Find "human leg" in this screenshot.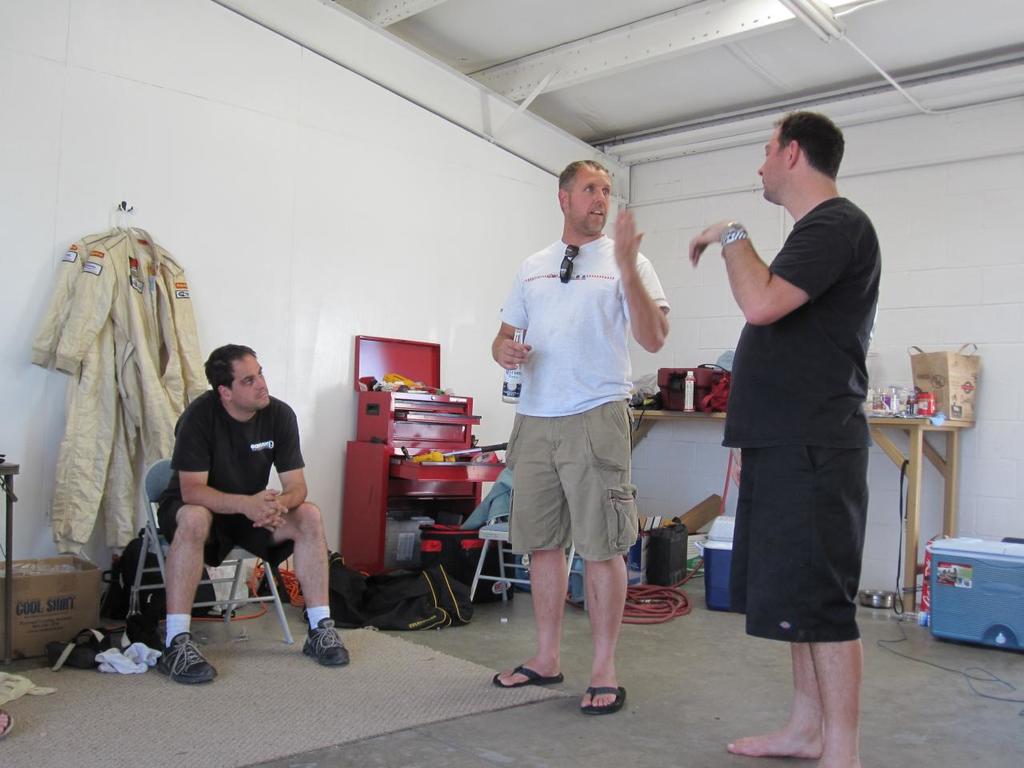
The bounding box for "human leg" is [left=555, top=383, right=642, bottom=714].
